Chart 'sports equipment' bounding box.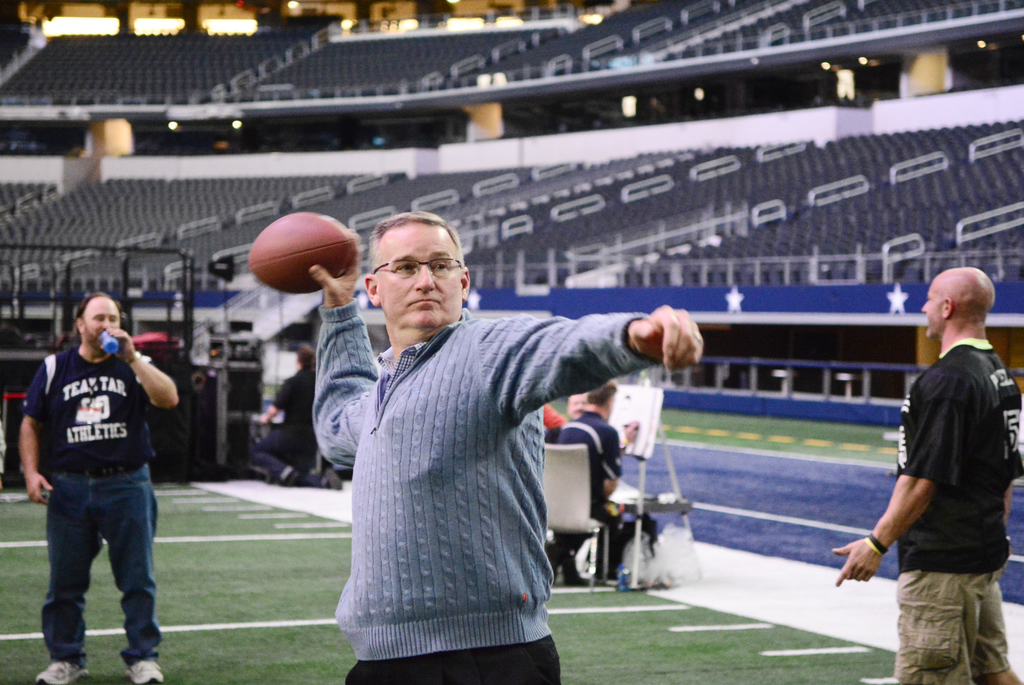
Charted: 324,468,344,492.
